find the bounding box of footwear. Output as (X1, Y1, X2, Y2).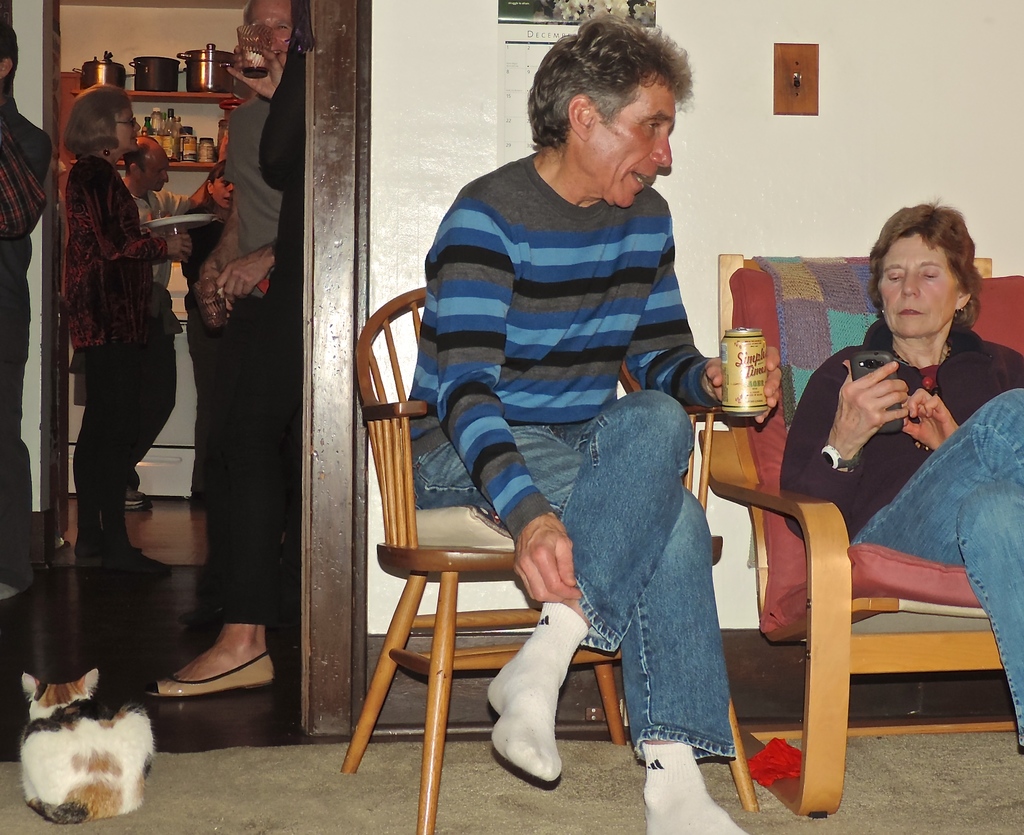
(122, 483, 154, 514).
